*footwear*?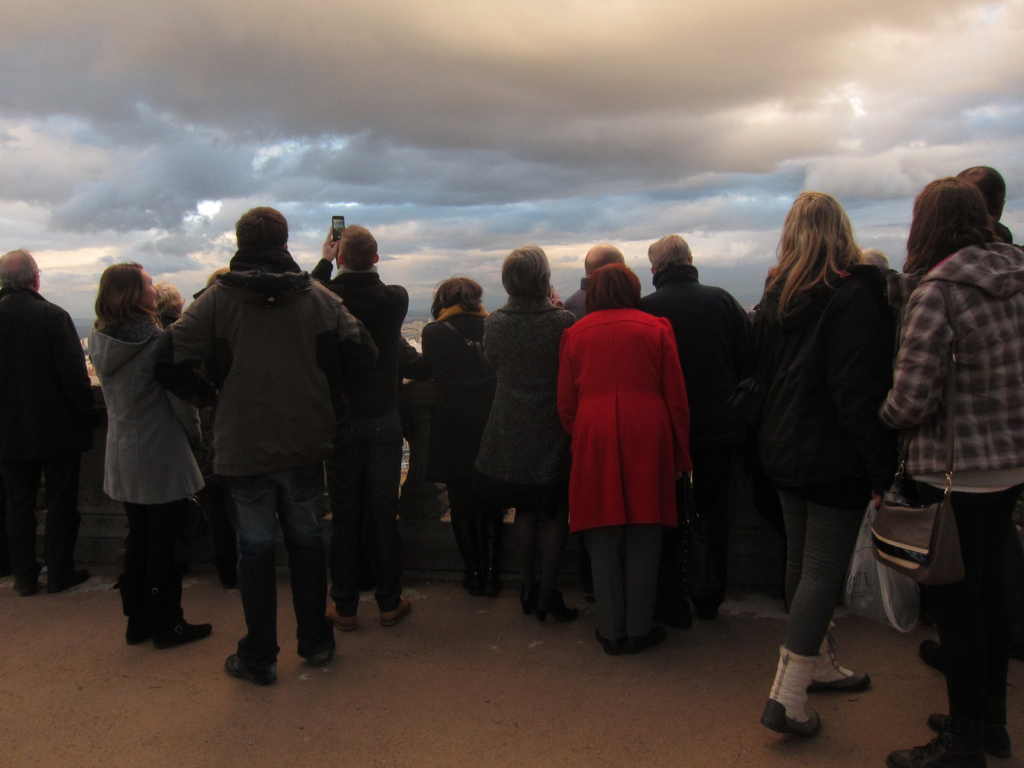
<box>226,653,277,685</box>
